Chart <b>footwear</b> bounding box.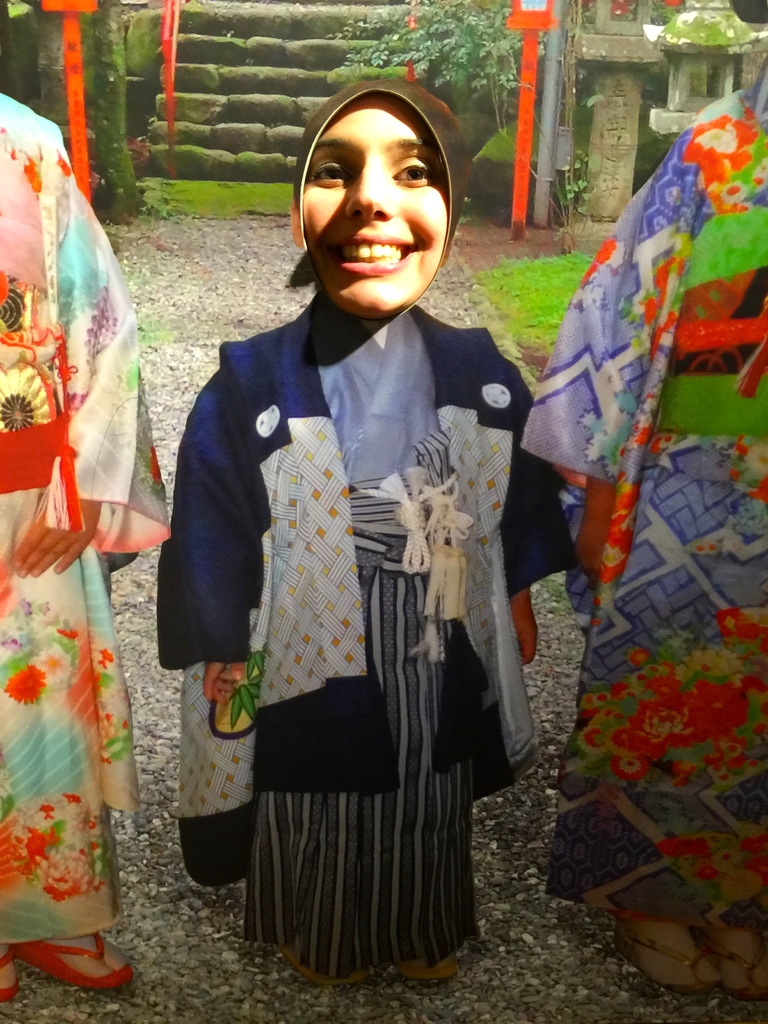
Charted: <region>616, 924, 717, 994</region>.
